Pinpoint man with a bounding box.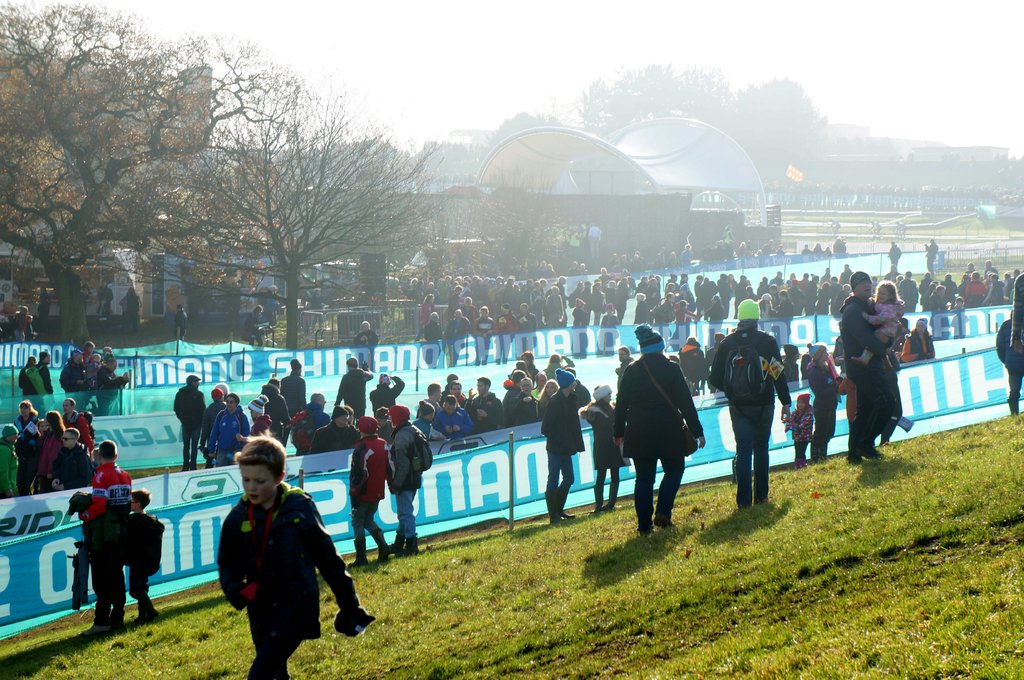
bbox=(211, 393, 251, 469).
